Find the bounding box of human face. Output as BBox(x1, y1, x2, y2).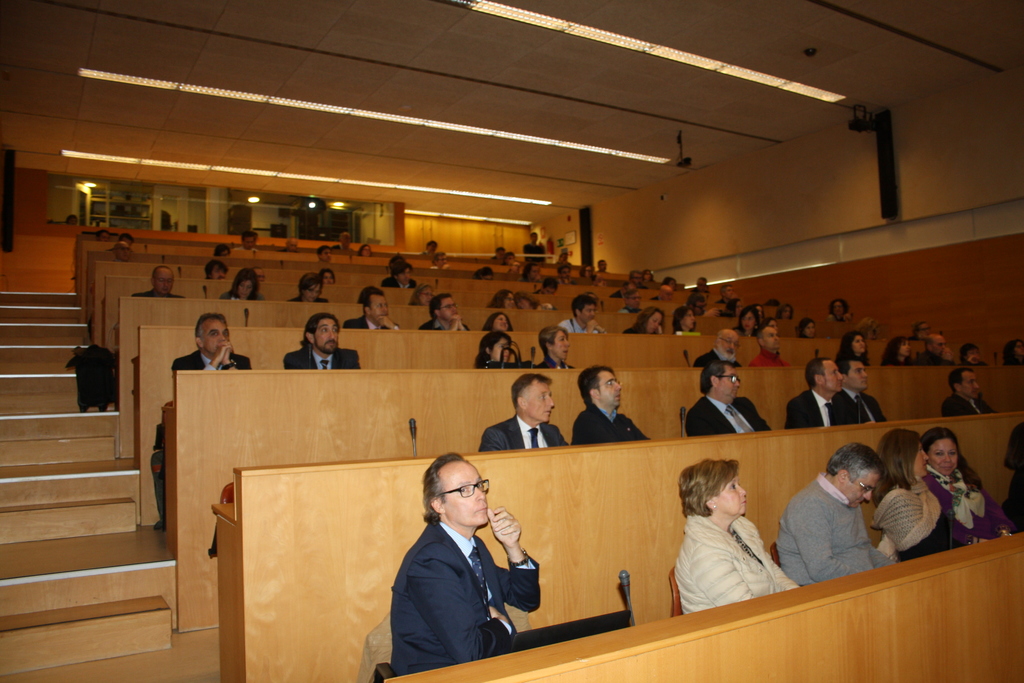
BBox(304, 283, 321, 302).
